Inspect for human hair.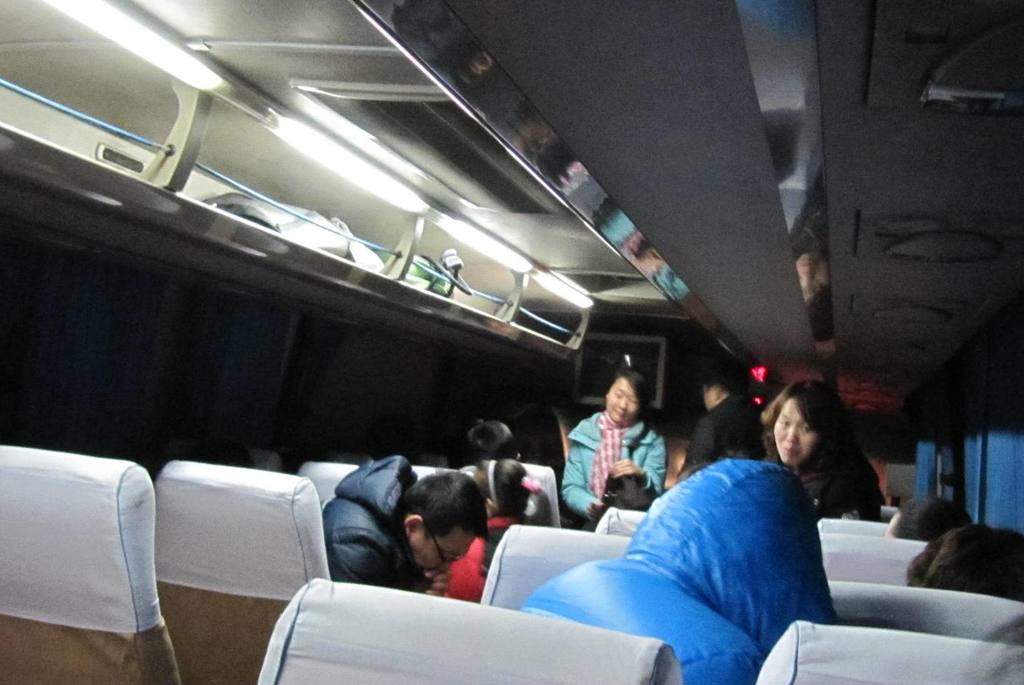
Inspection: [x1=758, y1=378, x2=865, y2=465].
